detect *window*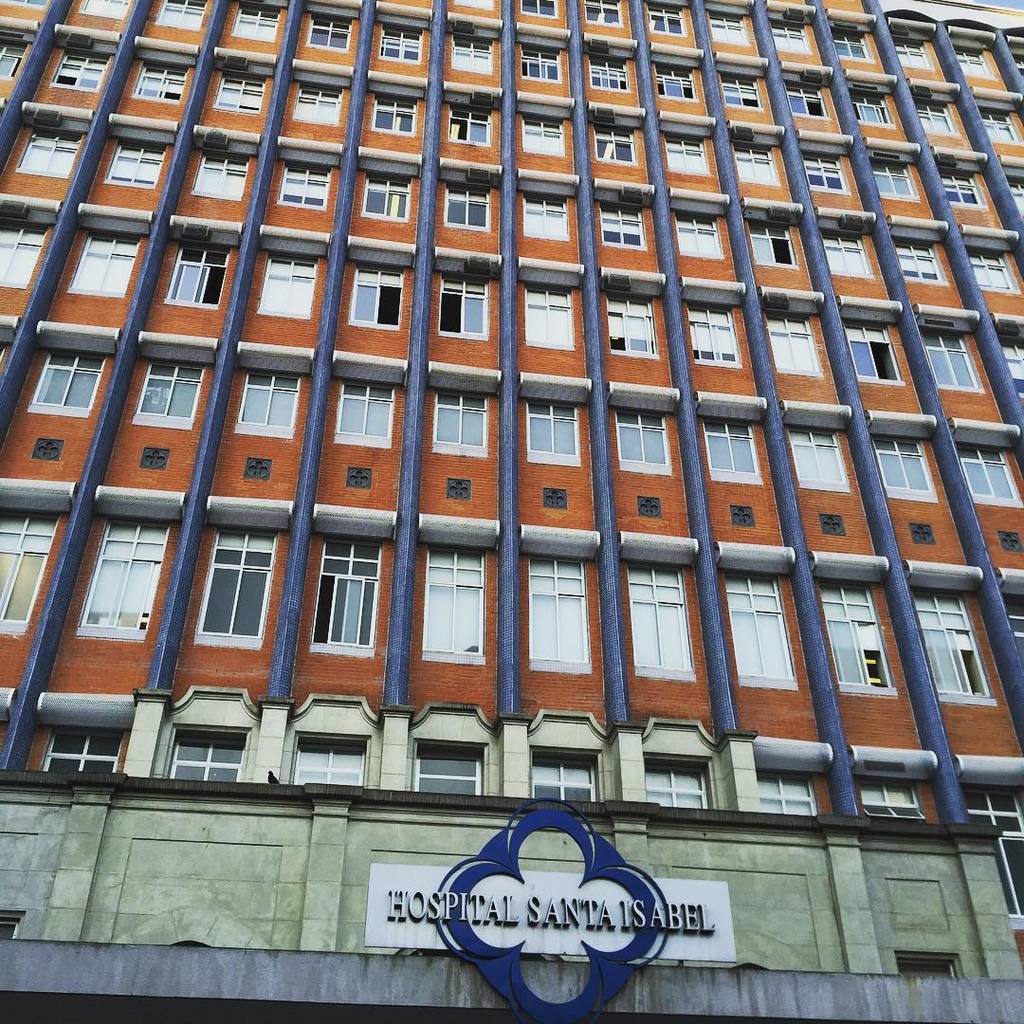
locate(619, 411, 670, 474)
